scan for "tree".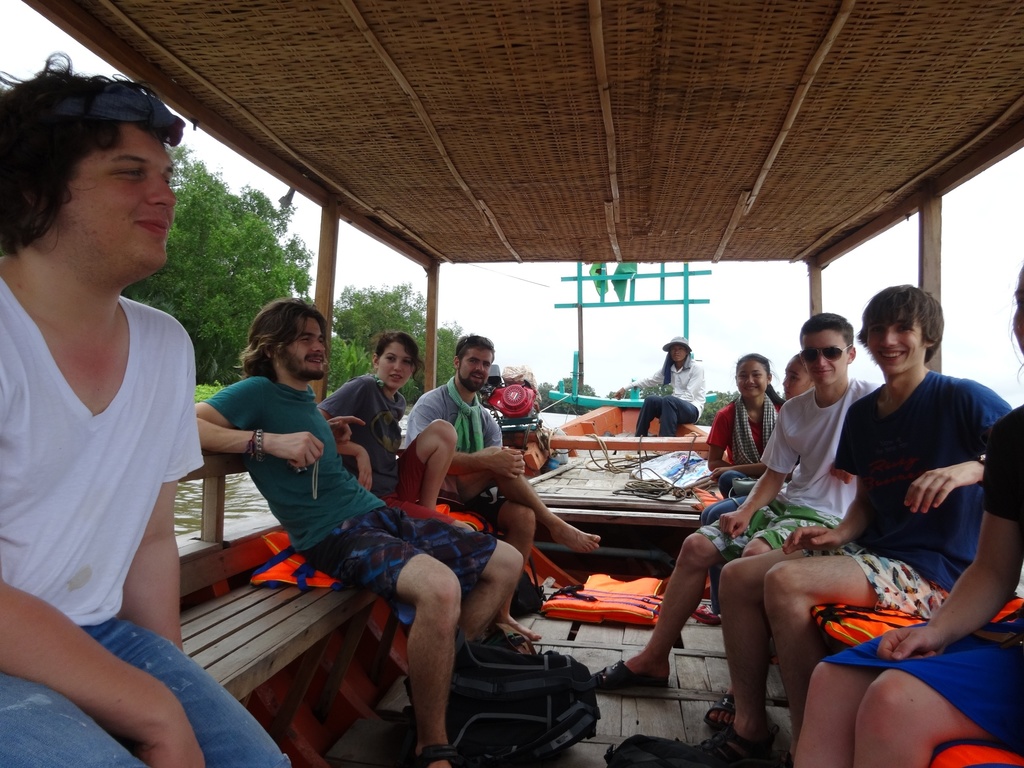
Scan result: (x1=696, y1=385, x2=742, y2=417).
